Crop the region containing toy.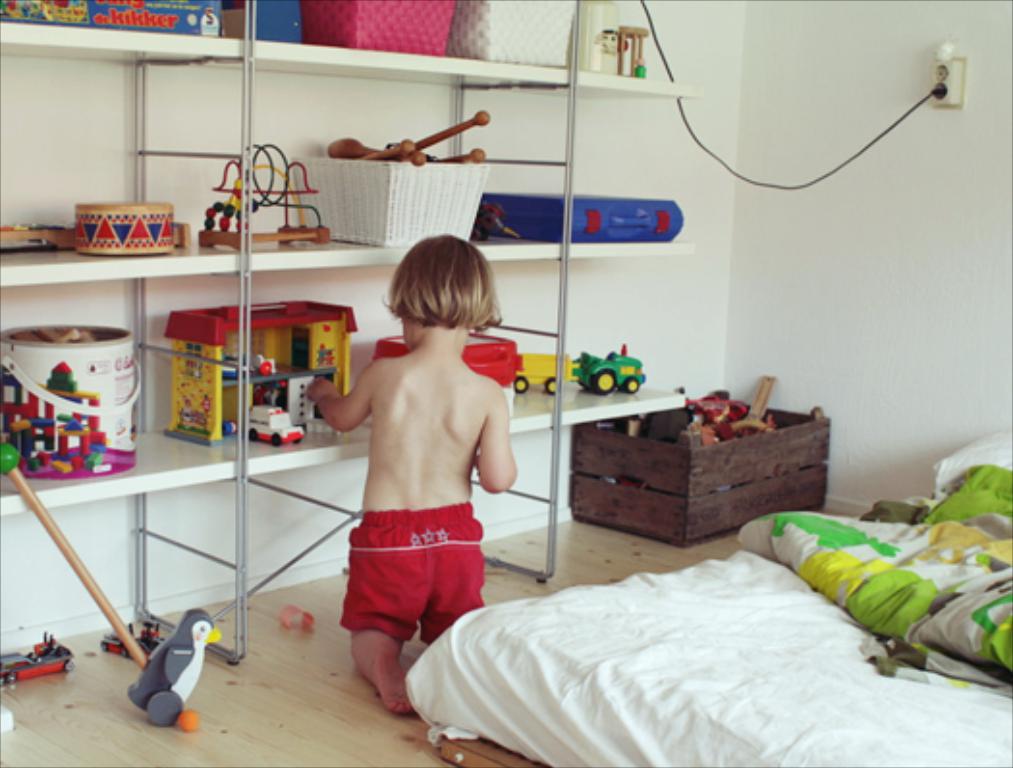
Crop region: (x1=575, y1=336, x2=658, y2=407).
